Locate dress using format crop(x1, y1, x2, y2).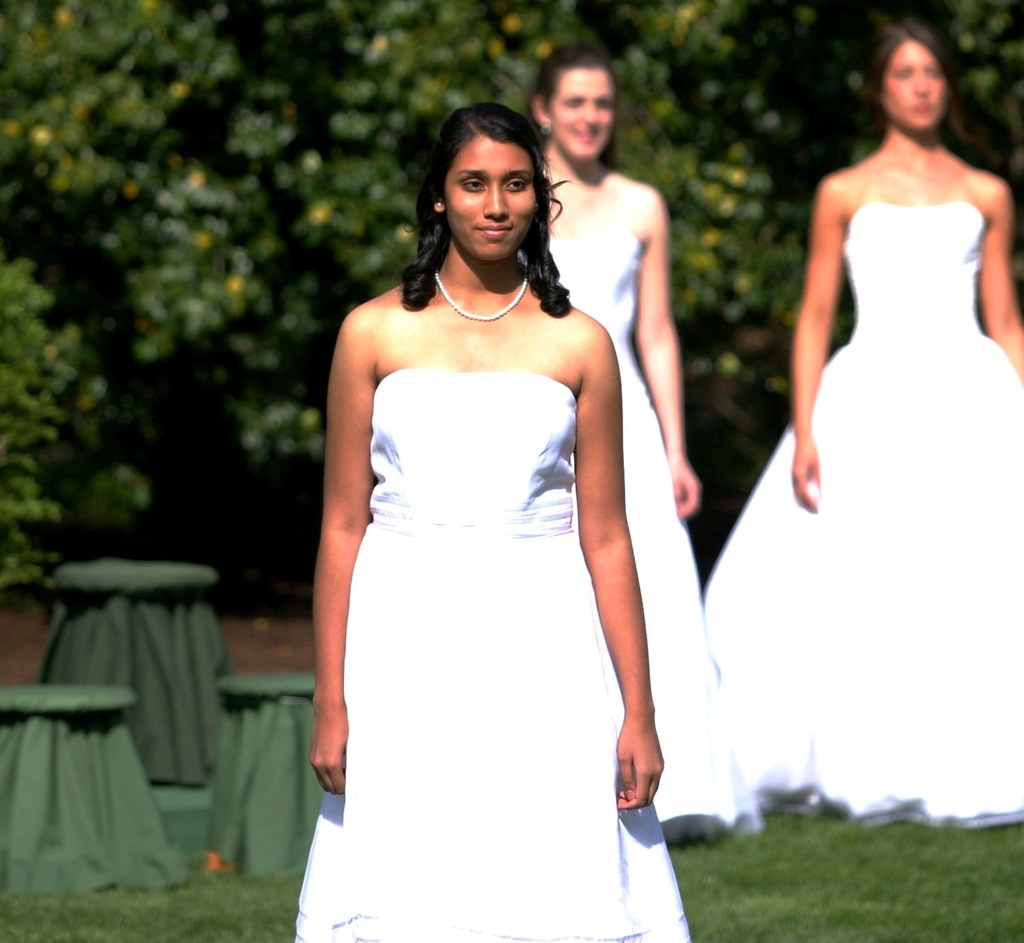
crop(698, 204, 1023, 829).
